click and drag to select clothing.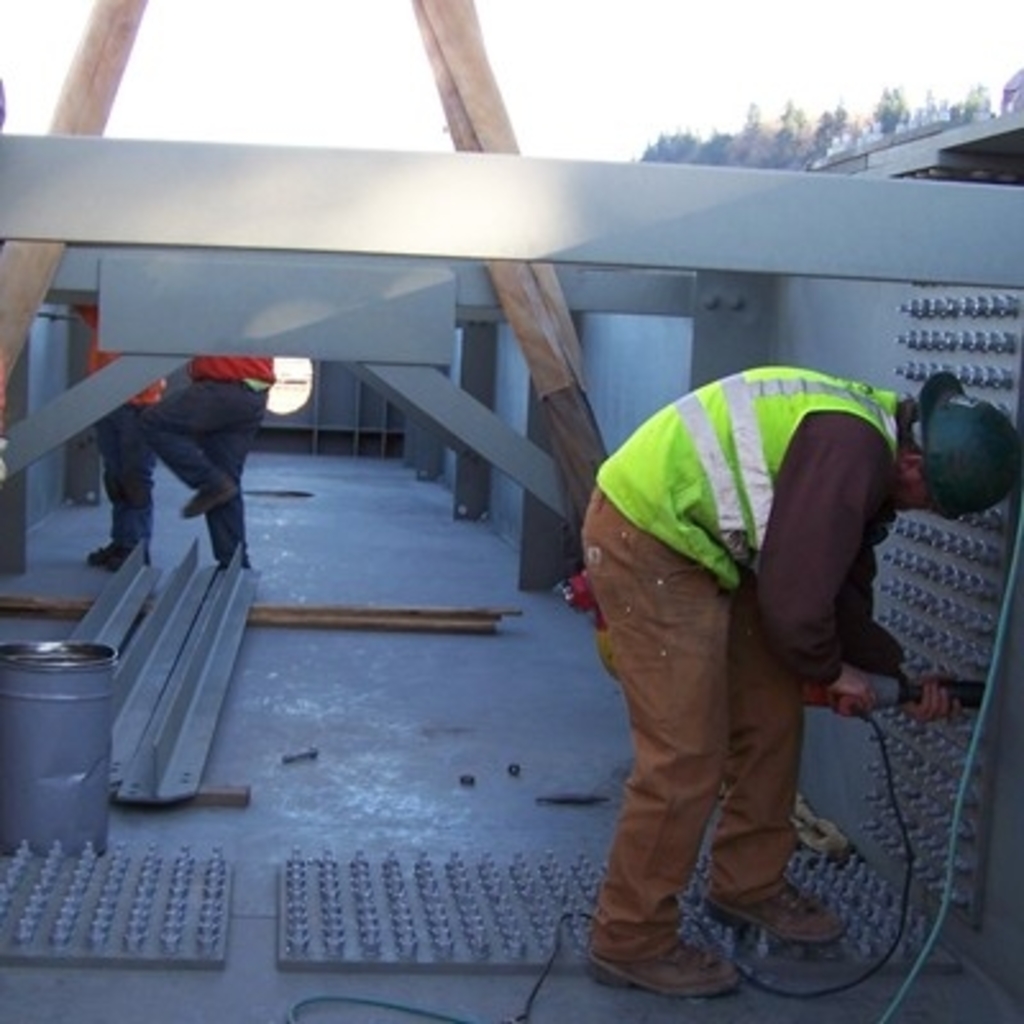
Selection: pyautogui.locateOnScreen(561, 302, 942, 973).
